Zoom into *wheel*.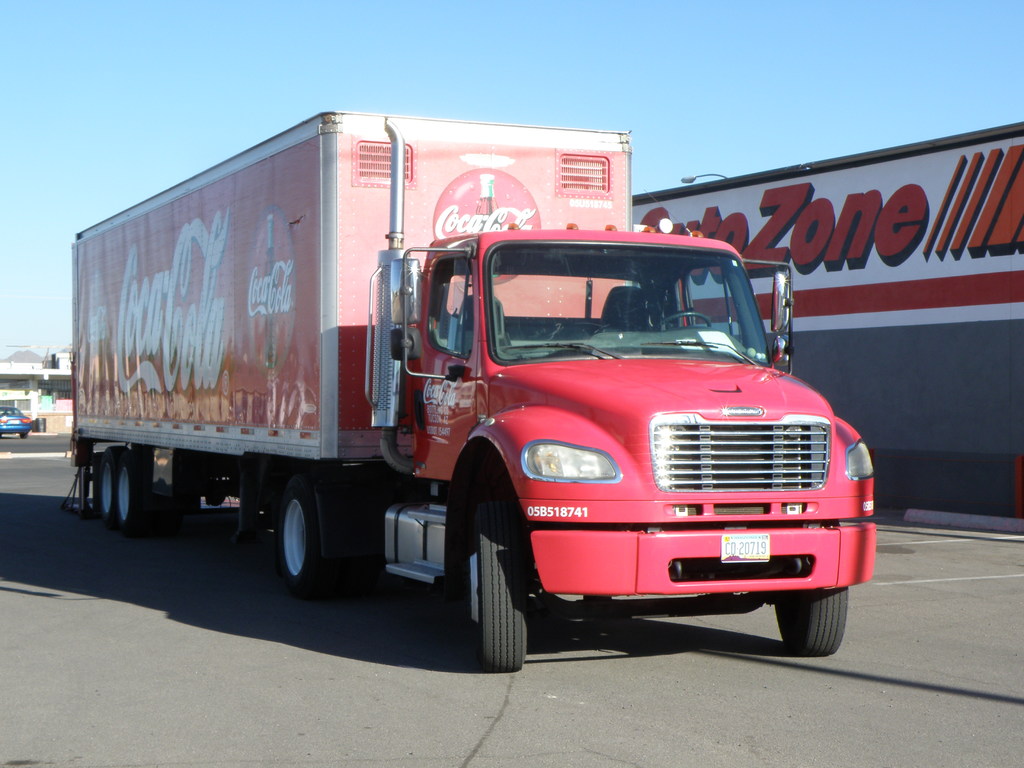
Zoom target: 270/475/328/594.
